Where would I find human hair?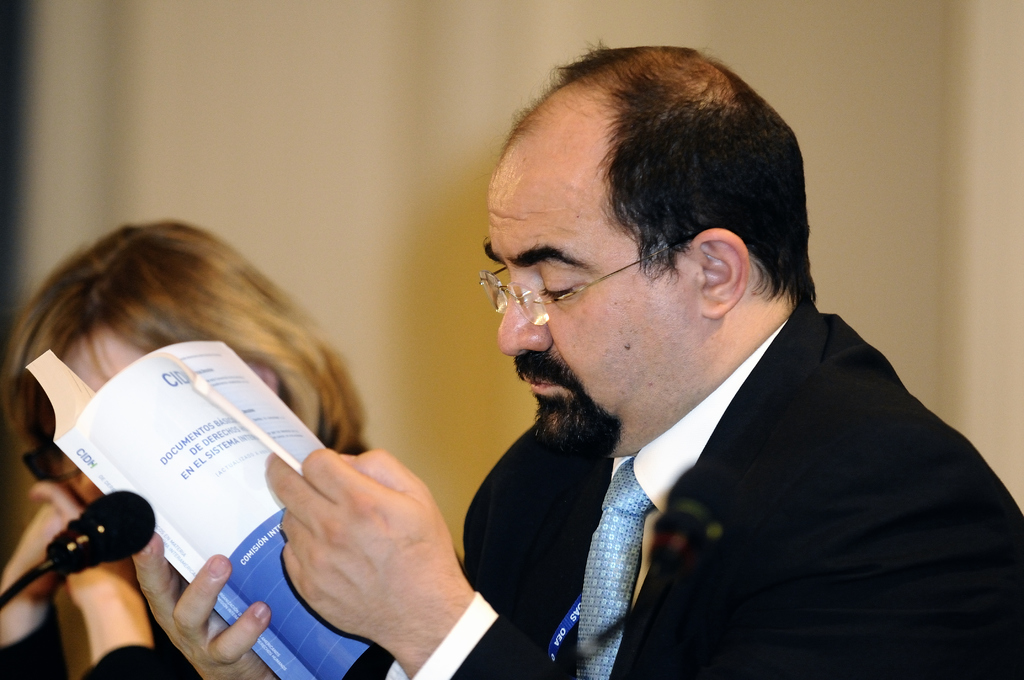
At (1,213,381,464).
